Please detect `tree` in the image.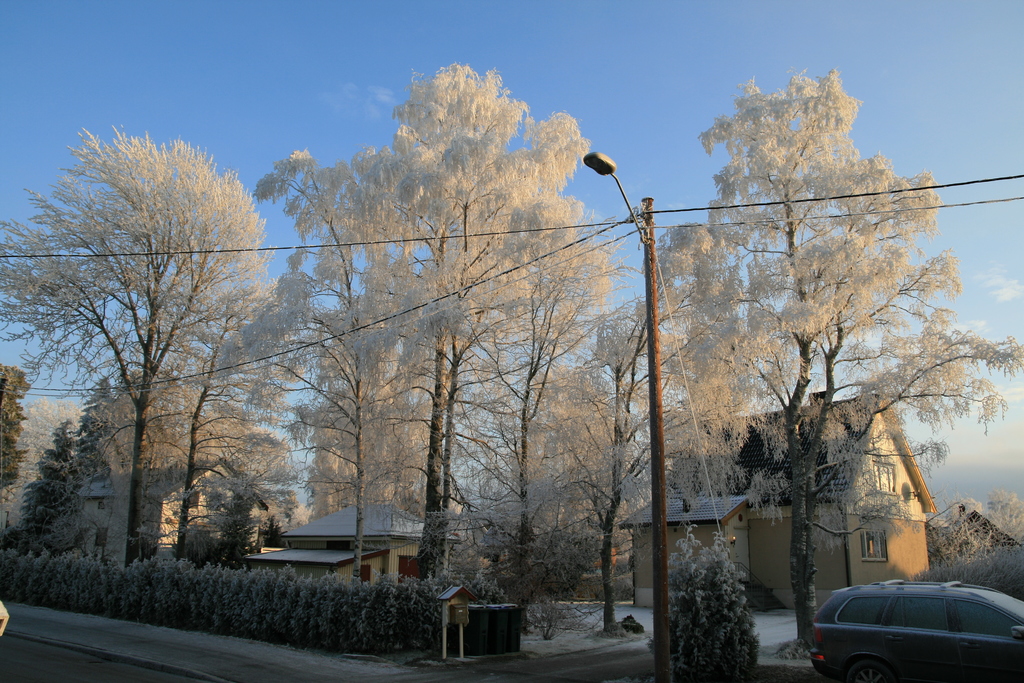
{"x1": 0, "y1": 113, "x2": 266, "y2": 557}.
